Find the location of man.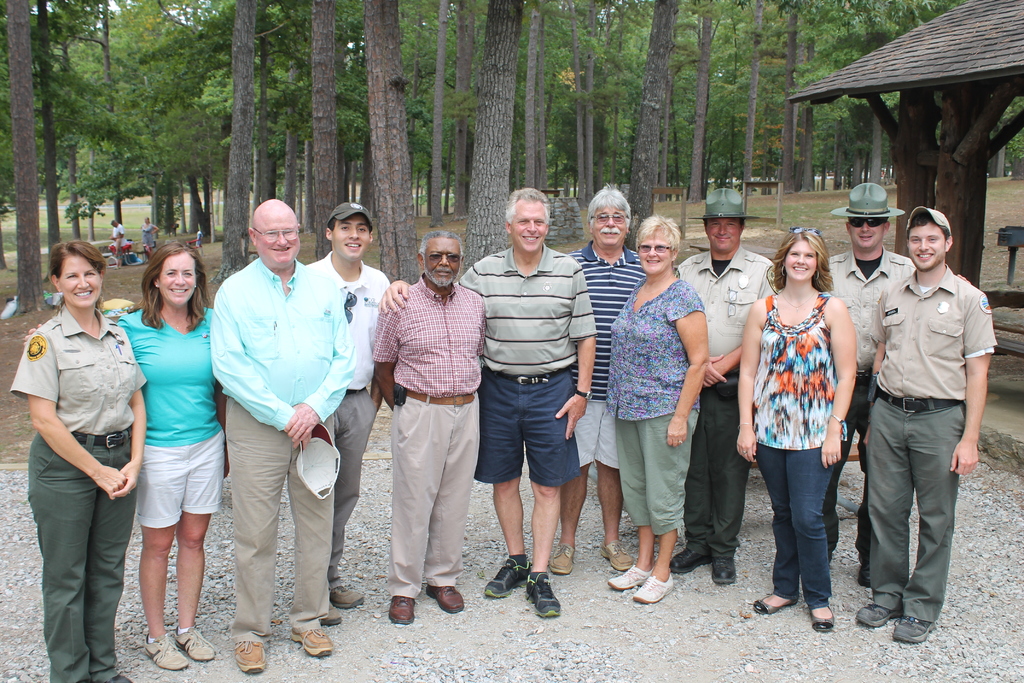
Location: 227/197/356/671.
